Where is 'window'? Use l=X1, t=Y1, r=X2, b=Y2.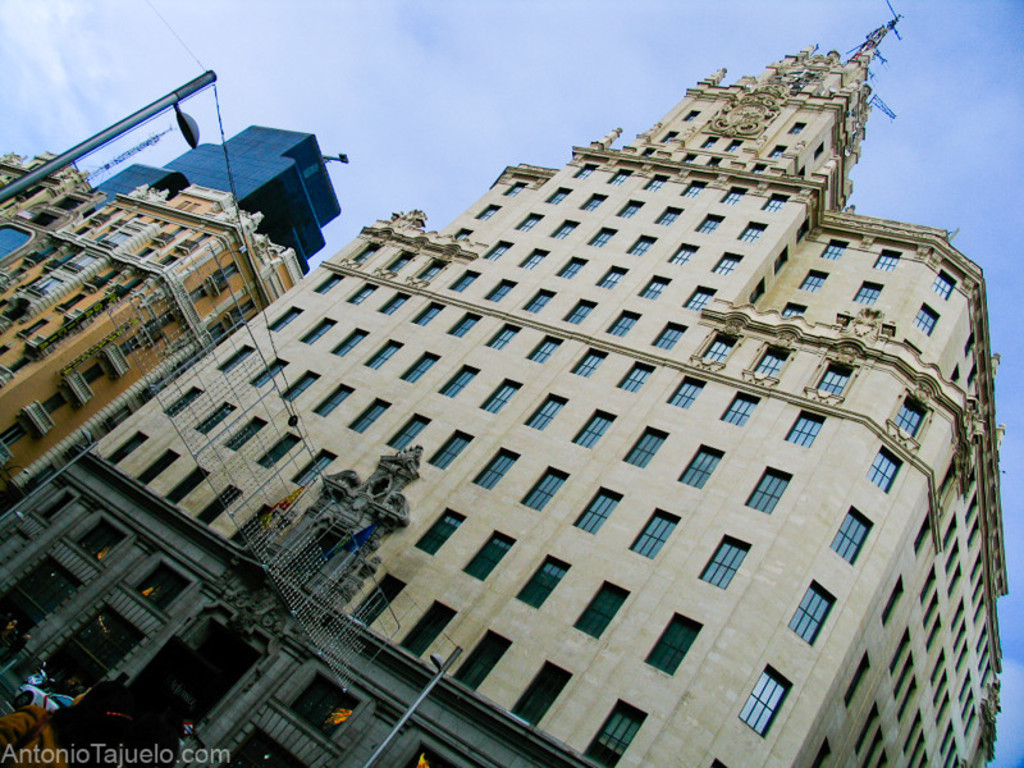
l=516, t=462, r=573, b=516.
